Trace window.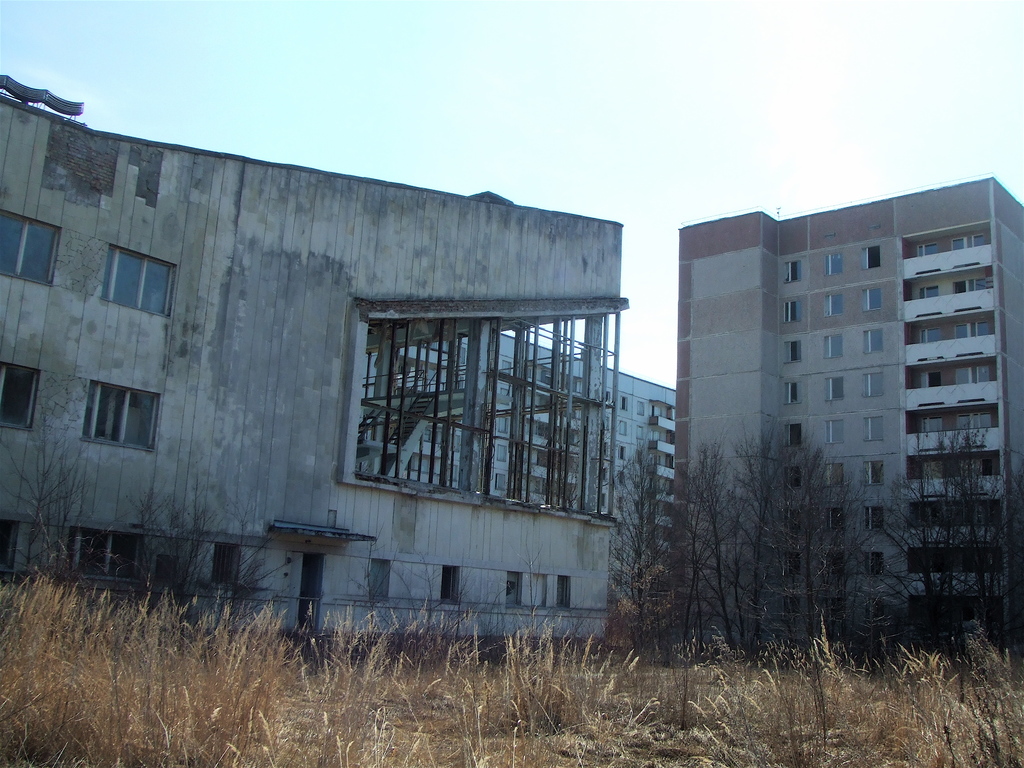
Traced to x1=912 y1=244 x2=936 y2=259.
